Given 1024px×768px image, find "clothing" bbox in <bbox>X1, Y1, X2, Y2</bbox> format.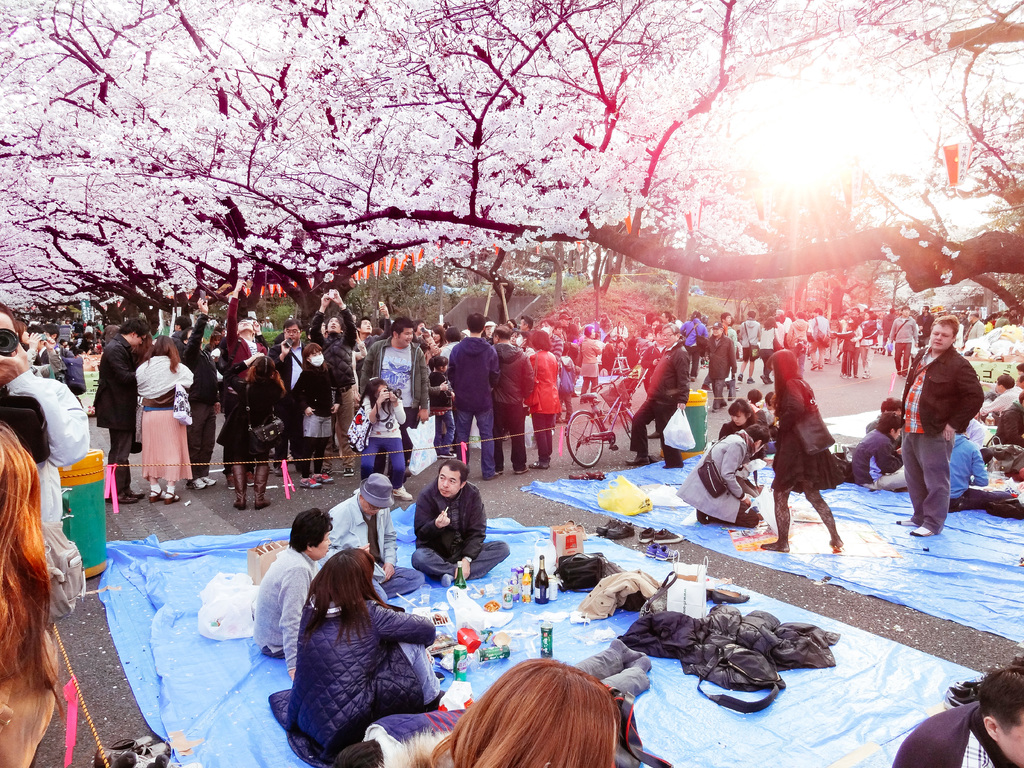
<bbox>749, 404, 772, 417</bbox>.
